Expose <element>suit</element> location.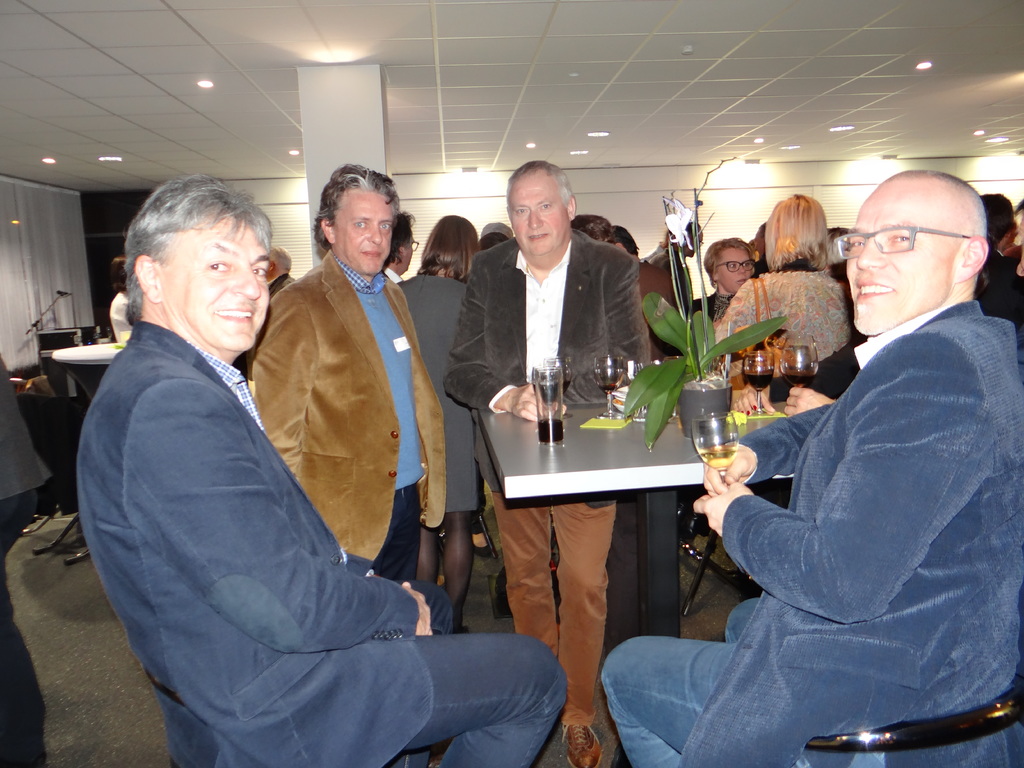
Exposed at {"left": 677, "top": 300, "right": 1023, "bottom": 767}.
